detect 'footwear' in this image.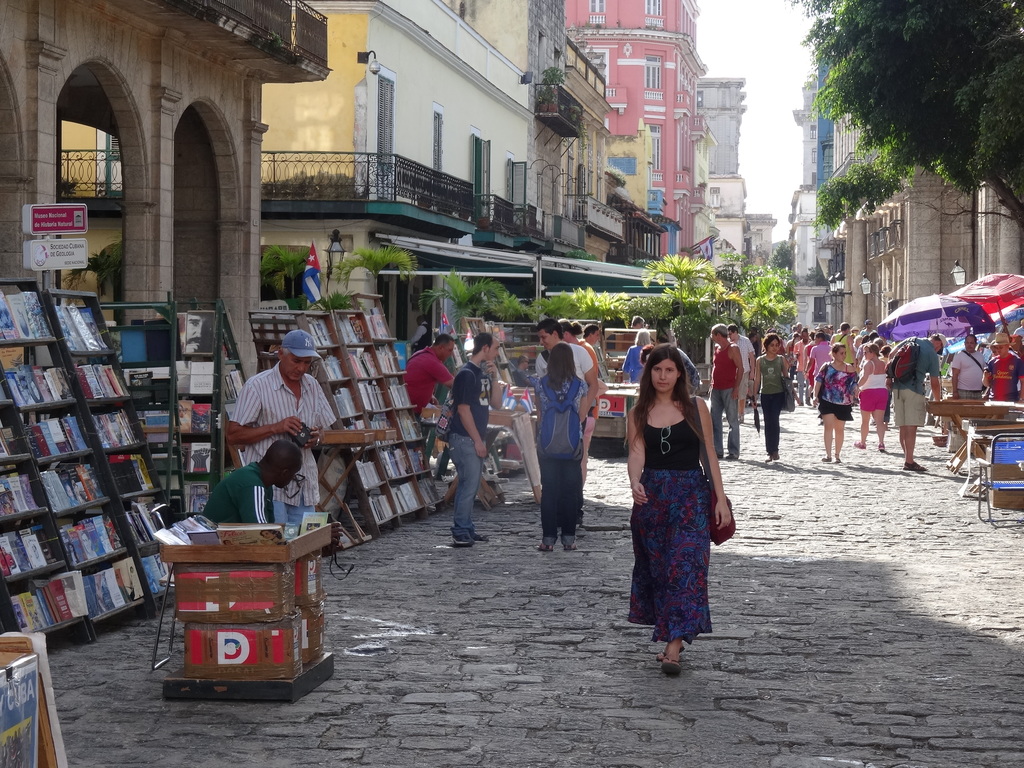
Detection: [802, 398, 817, 408].
